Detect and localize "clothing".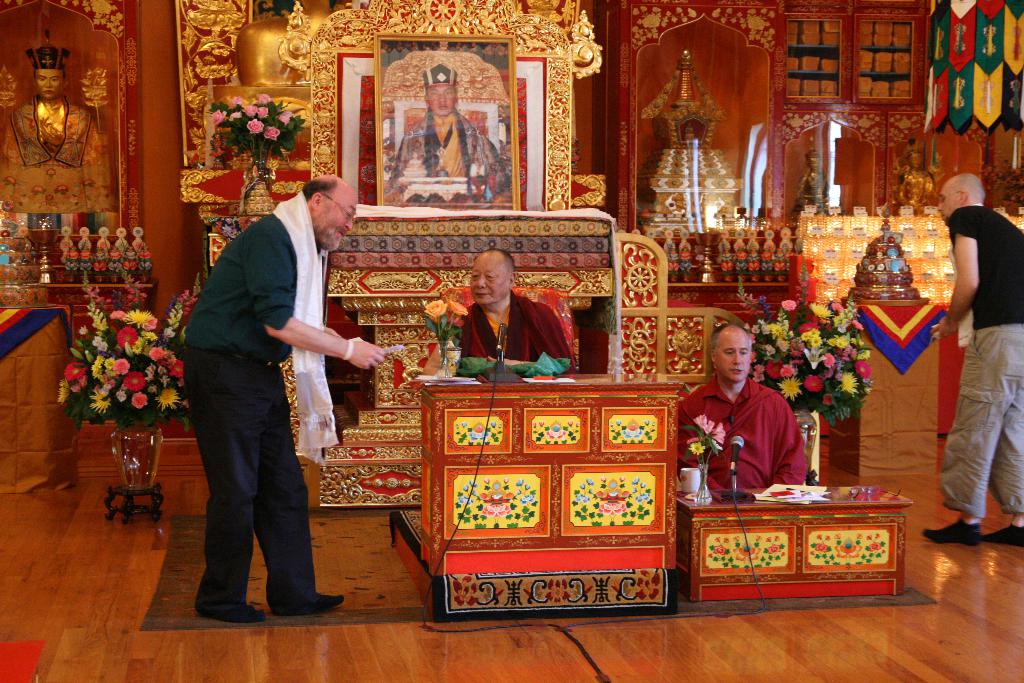
Localized at <bbox>676, 375, 808, 485</bbox>.
